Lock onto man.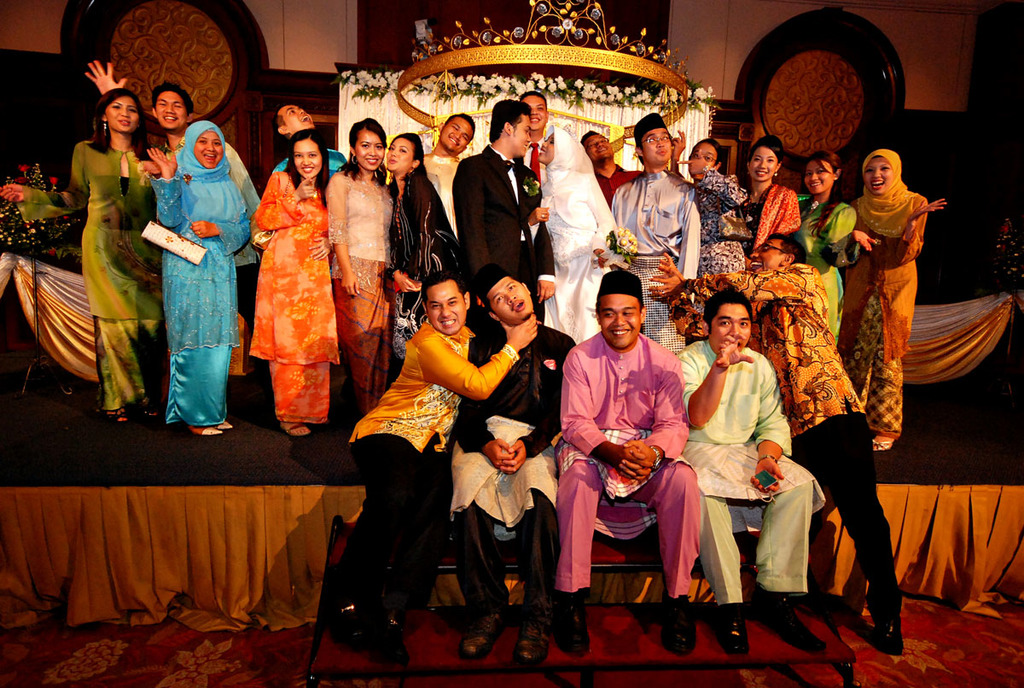
Locked: {"left": 267, "top": 104, "right": 351, "bottom": 185}.
